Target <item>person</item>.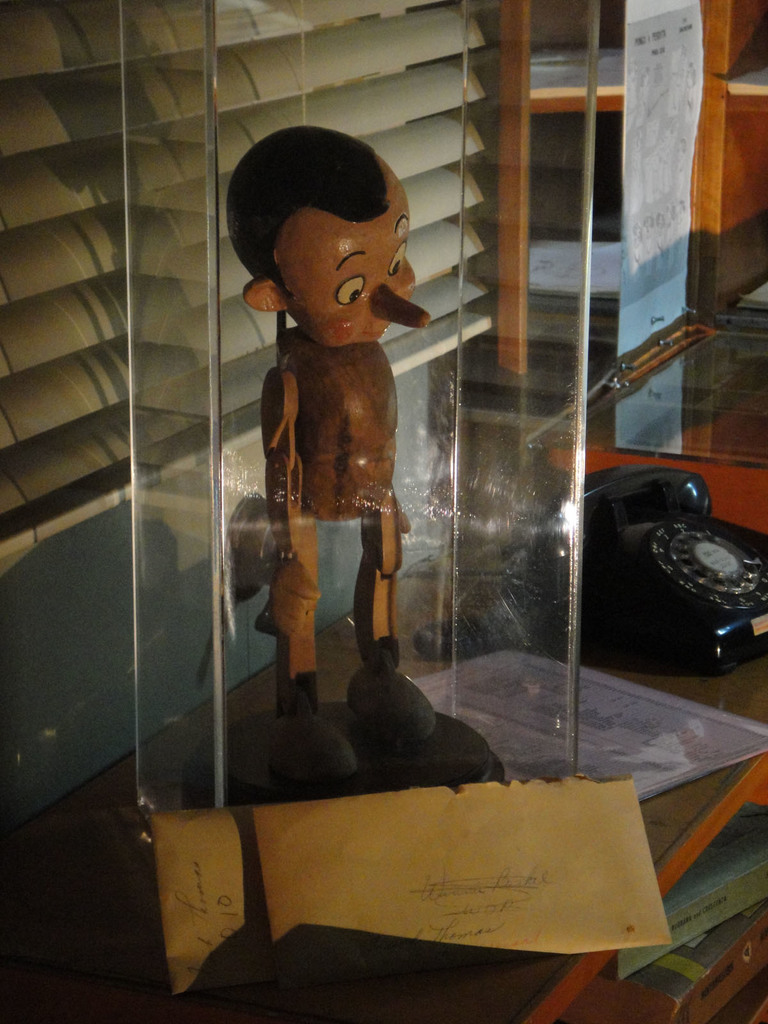
Target region: box(221, 122, 452, 746).
